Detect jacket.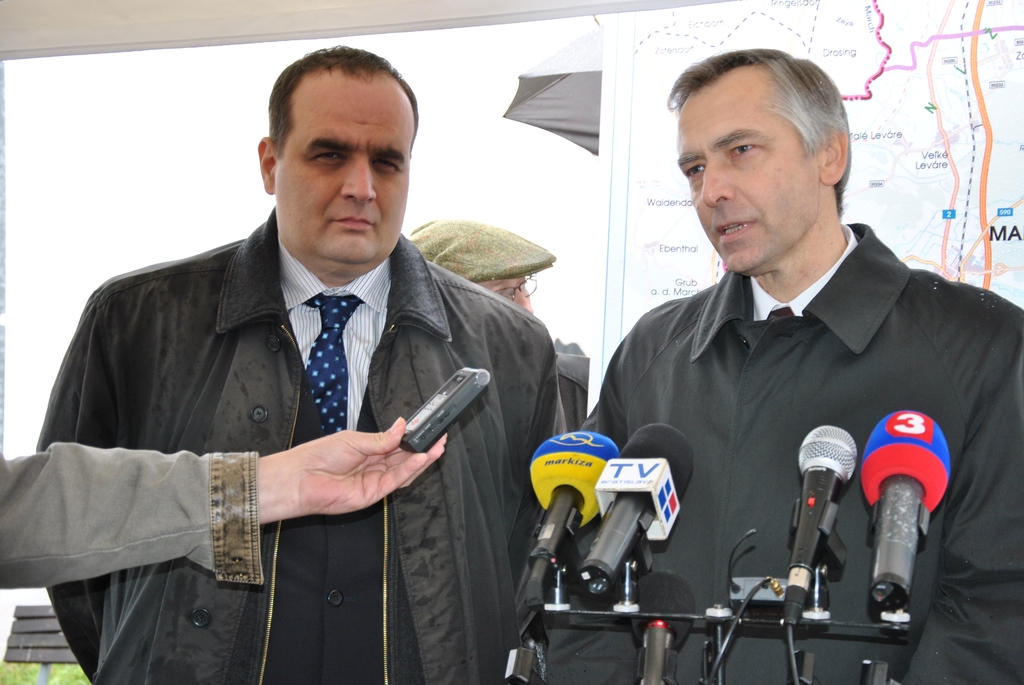
Detected at 35,200,570,684.
